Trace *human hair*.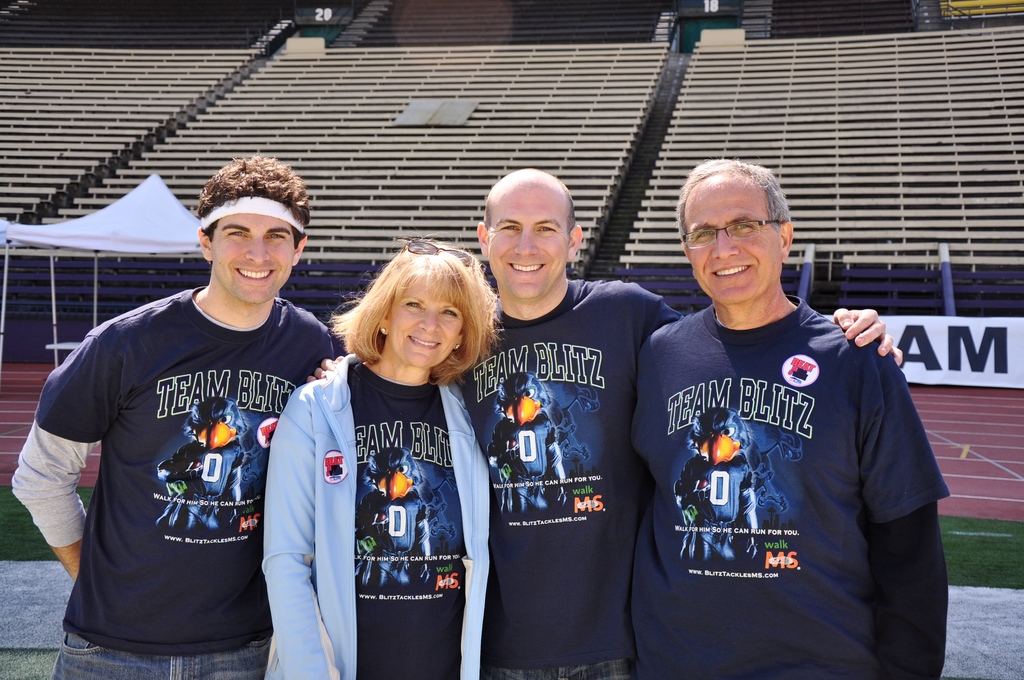
Traced to pyautogui.locateOnScreen(669, 156, 795, 256).
